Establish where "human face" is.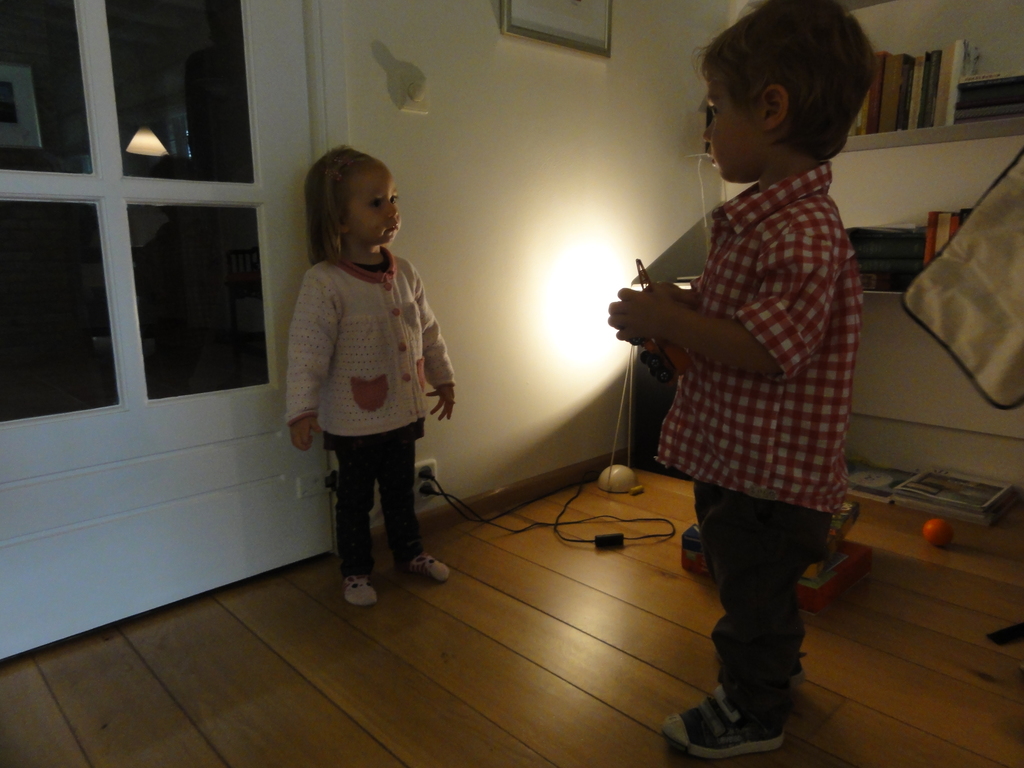
Established at (705, 63, 761, 182).
